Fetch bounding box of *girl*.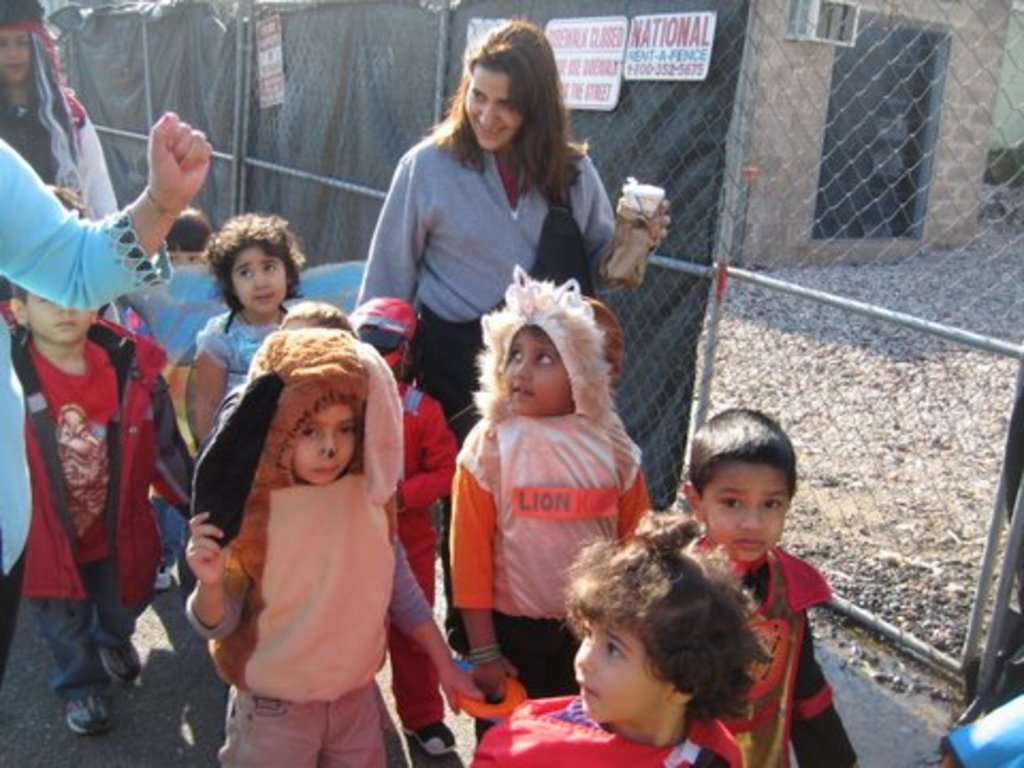
Bbox: {"x1": 183, "y1": 203, "x2": 314, "y2": 452}.
